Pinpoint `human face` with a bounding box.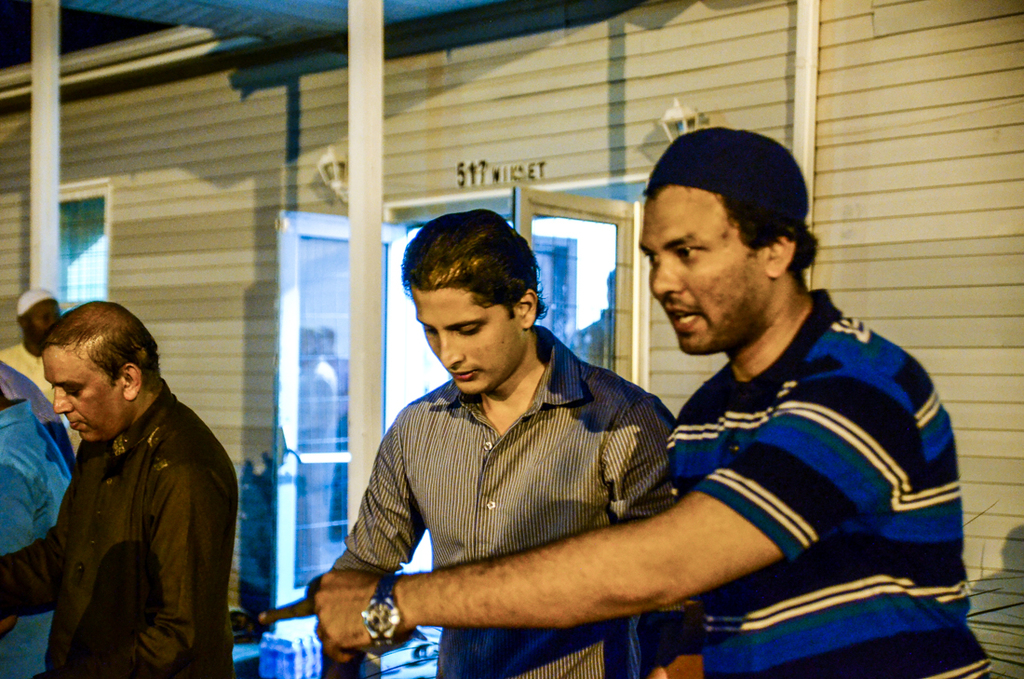
select_region(640, 183, 767, 355).
